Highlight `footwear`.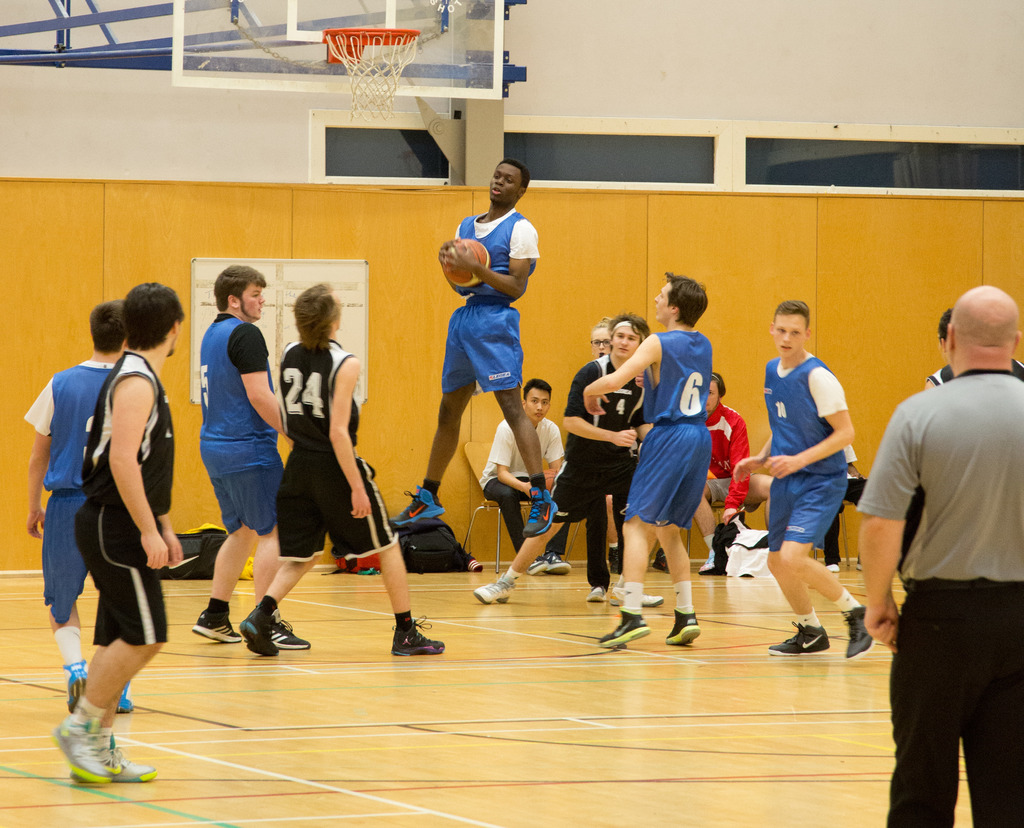
Highlighted region: [61, 662, 89, 706].
